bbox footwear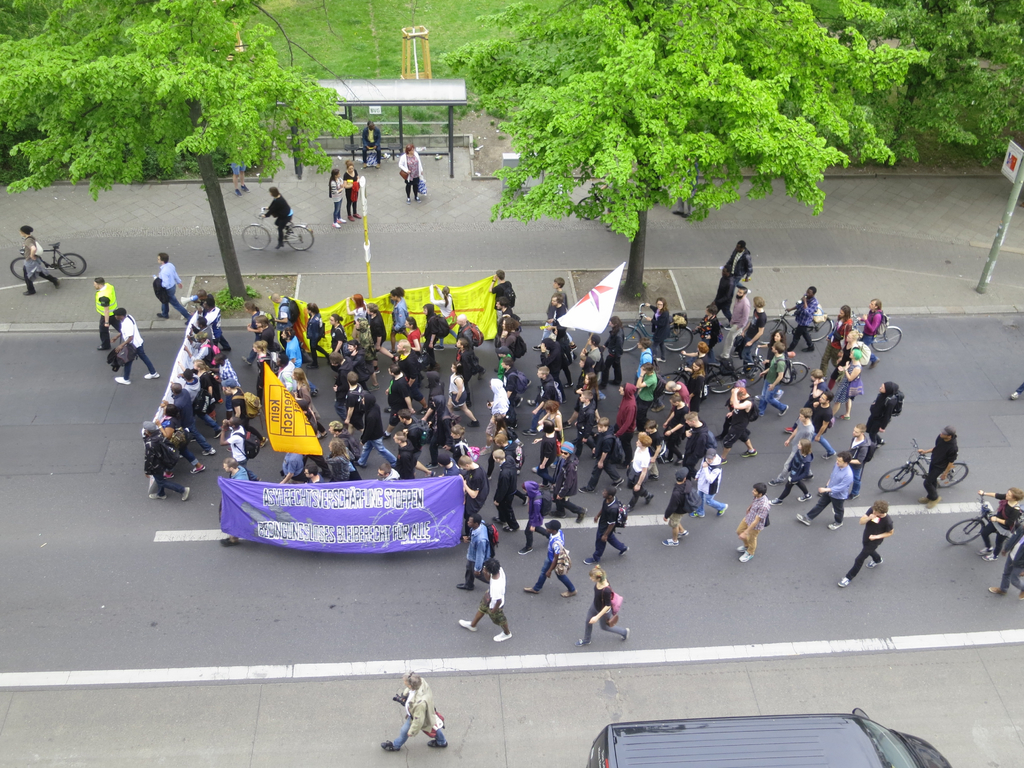
(left=778, top=405, right=788, bottom=416)
